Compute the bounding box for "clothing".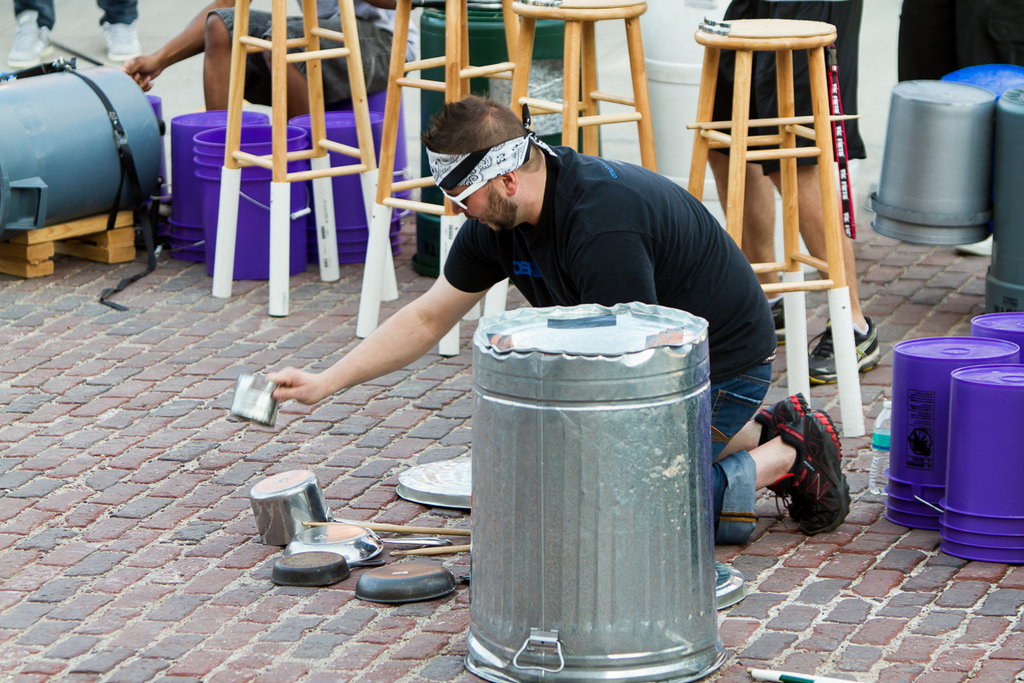
x1=203, y1=0, x2=434, y2=114.
